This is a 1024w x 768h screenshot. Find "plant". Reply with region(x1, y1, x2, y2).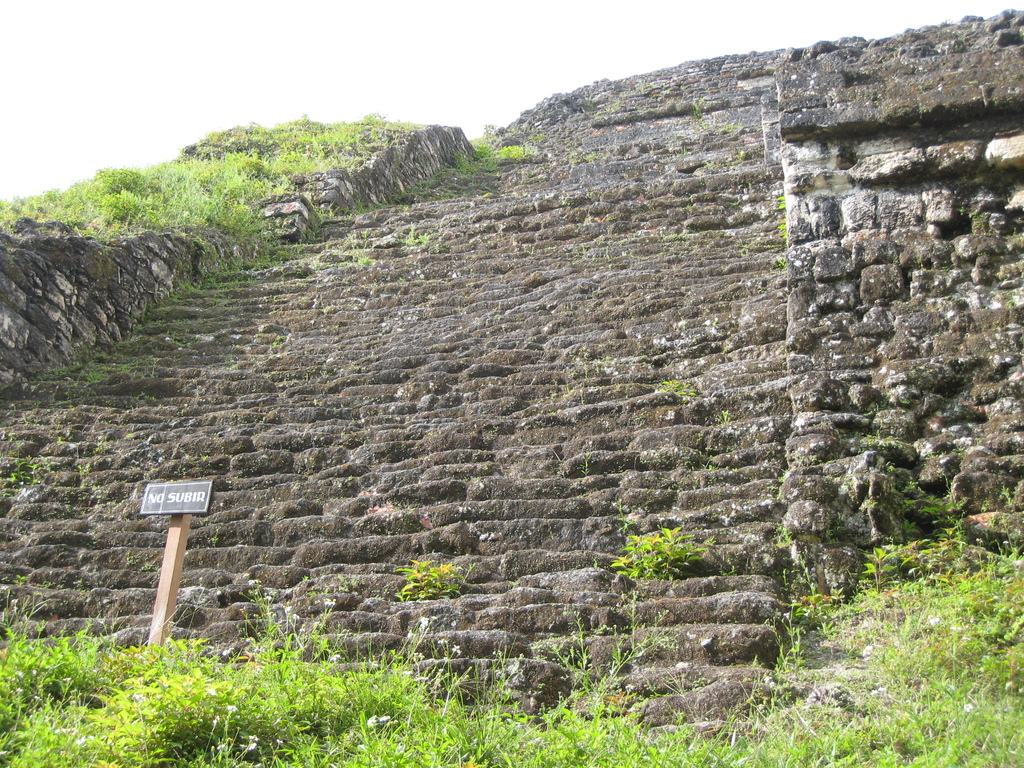
region(3, 447, 47, 492).
